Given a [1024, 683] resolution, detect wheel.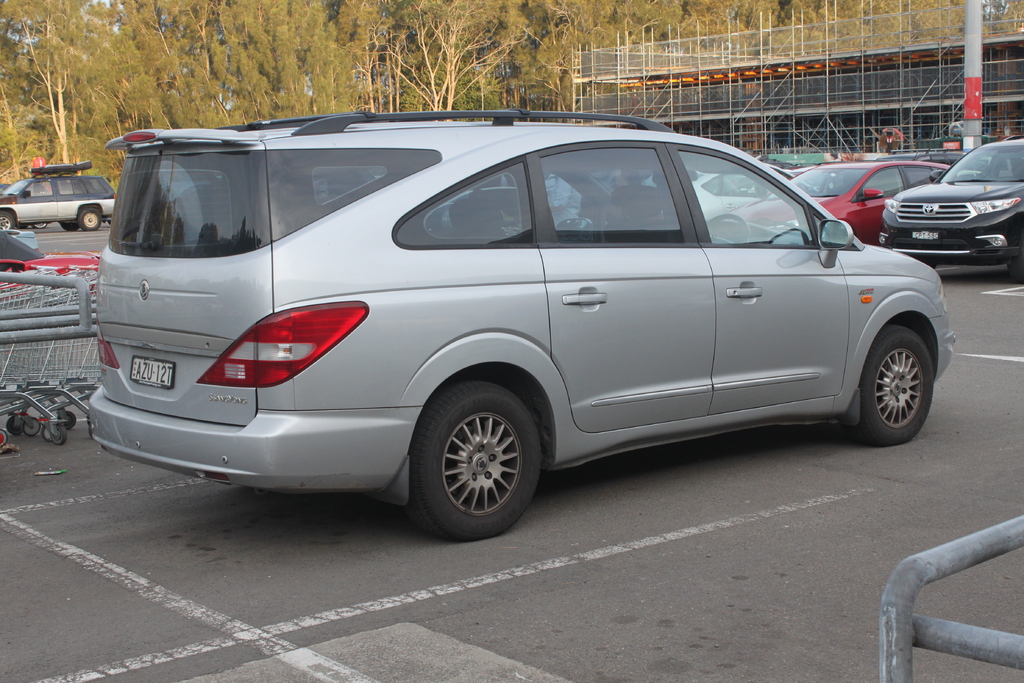
(x1=702, y1=210, x2=749, y2=240).
